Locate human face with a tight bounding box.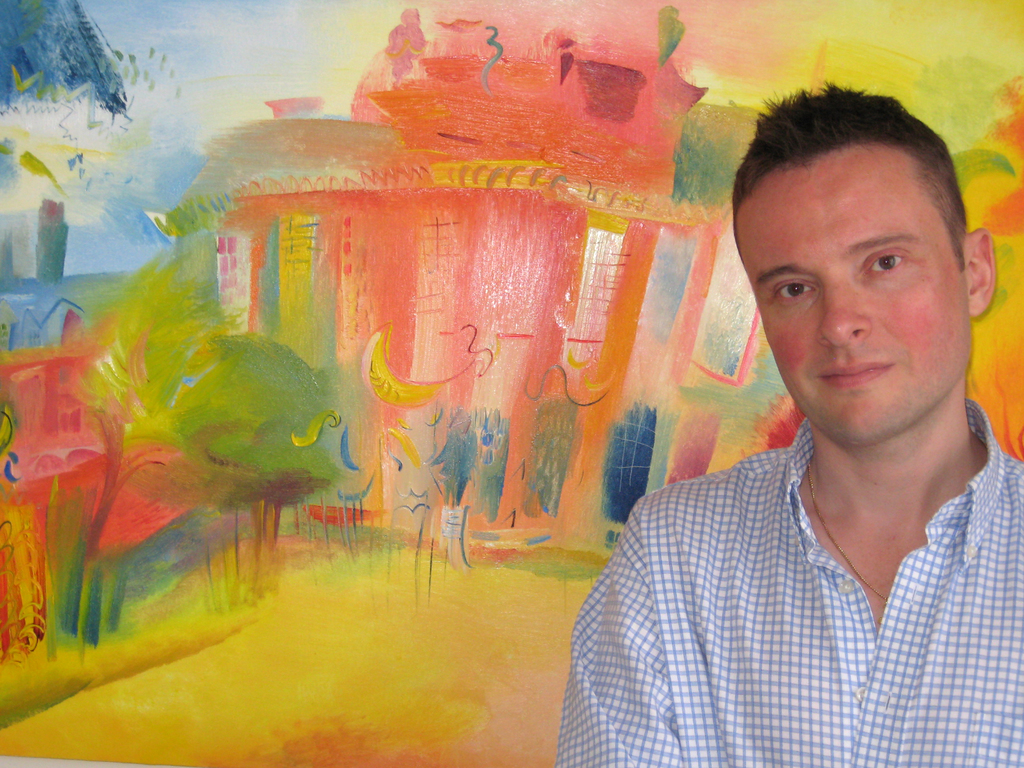
[x1=734, y1=140, x2=970, y2=448].
